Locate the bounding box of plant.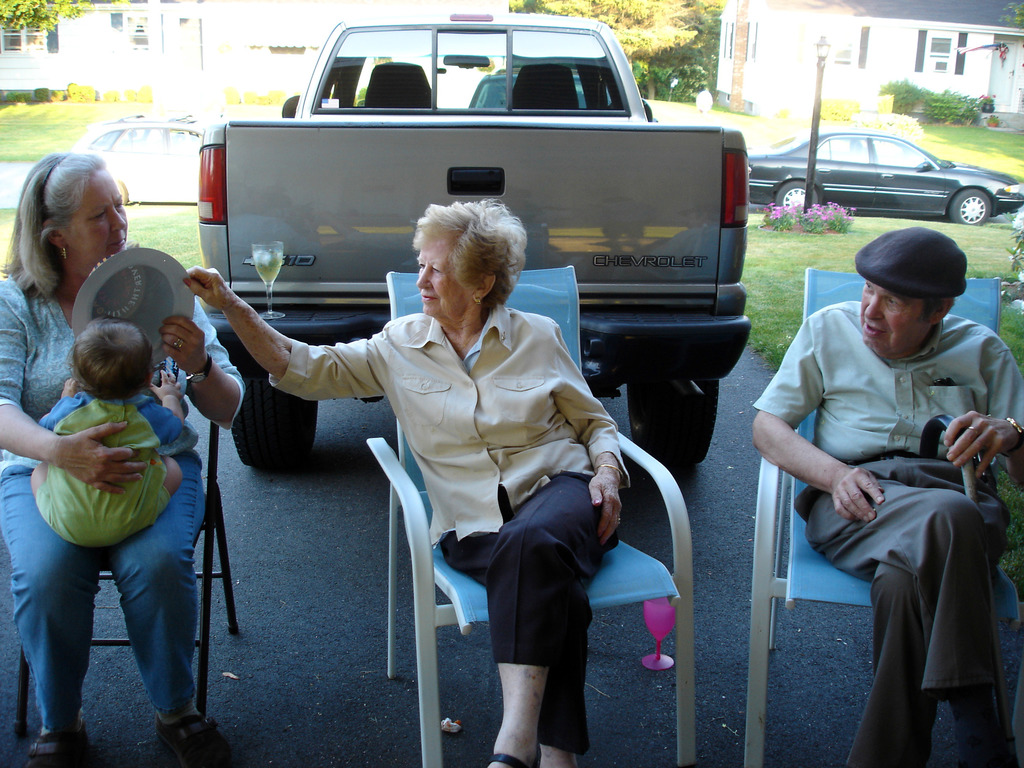
Bounding box: locate(0, 204, 22, 280).
